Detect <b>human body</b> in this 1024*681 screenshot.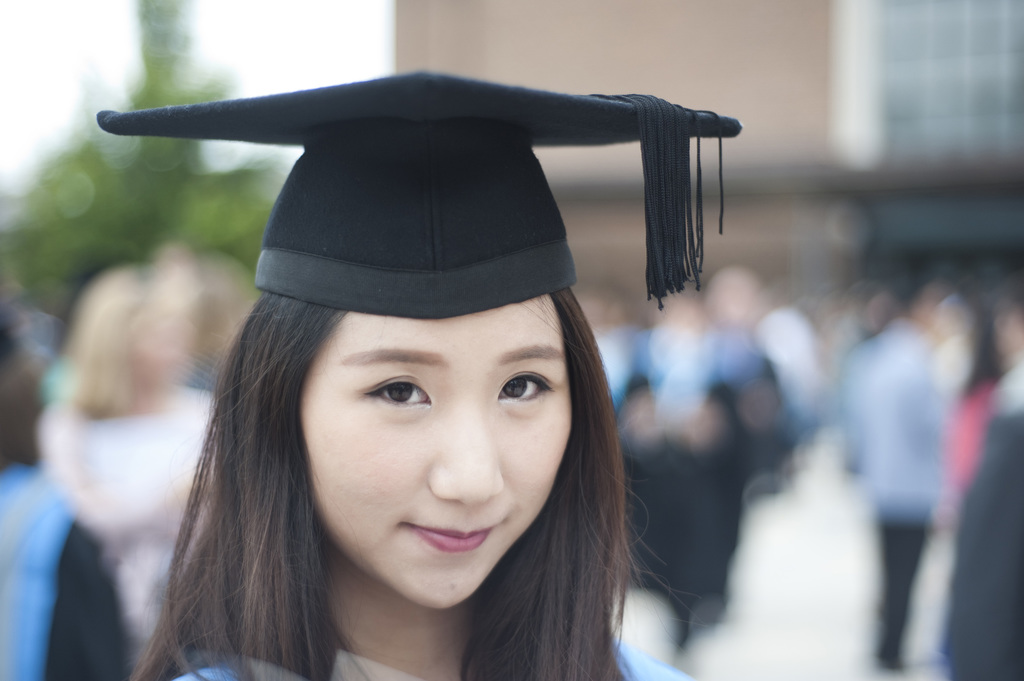
Detection: crop(139, 231, 668, 680).
